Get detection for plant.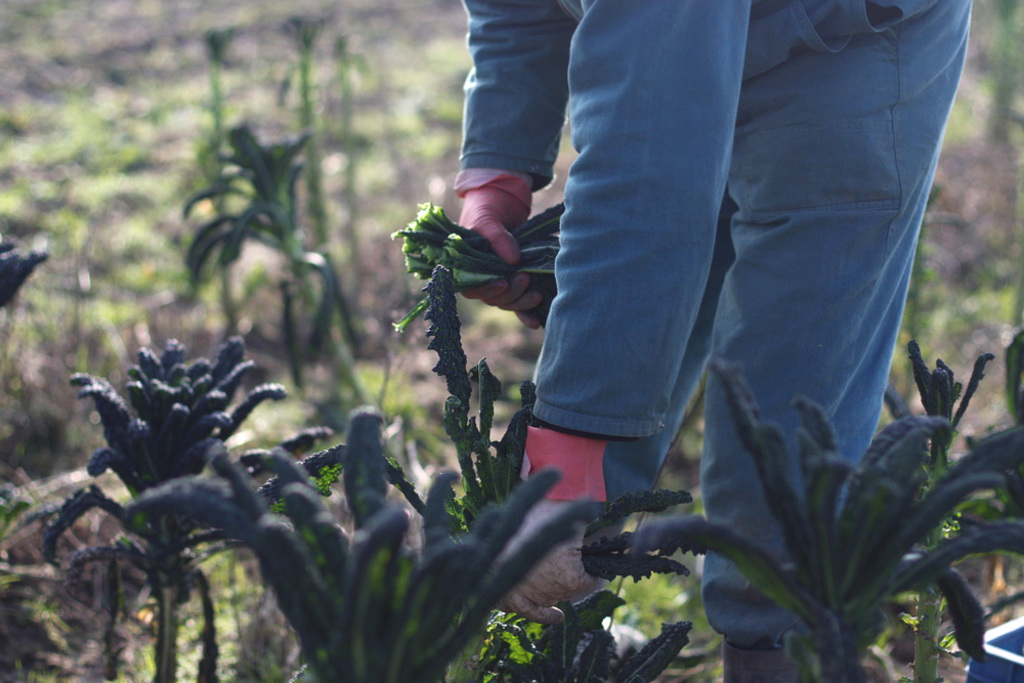
Detection: bbox=(572, 340, 1023, 682).
